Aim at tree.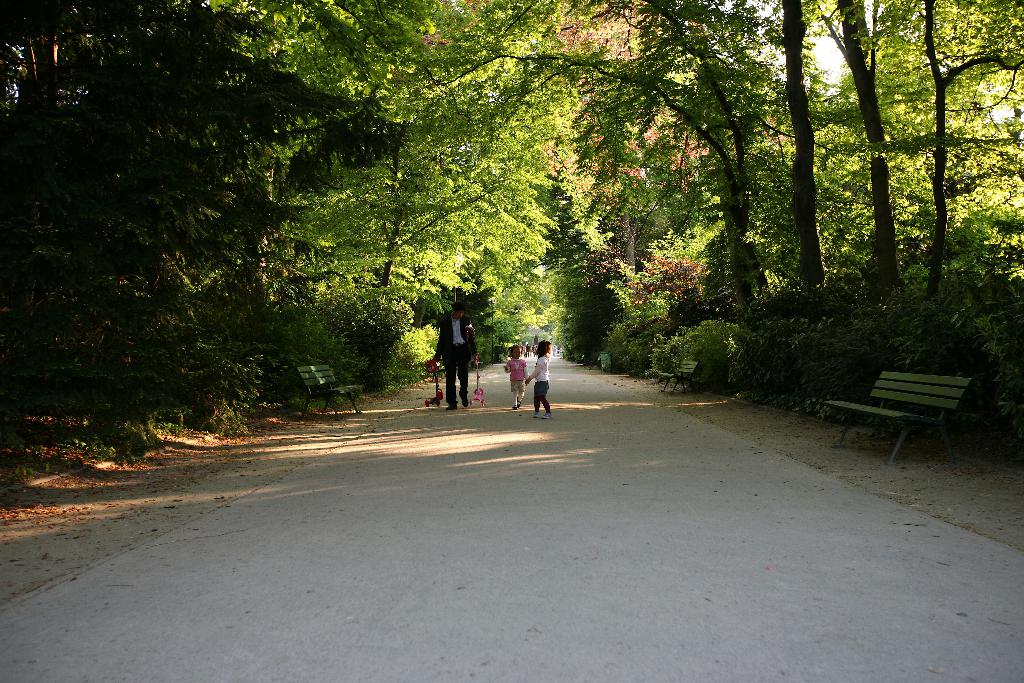
Aimed at rect(0, 0, 409, 436).
